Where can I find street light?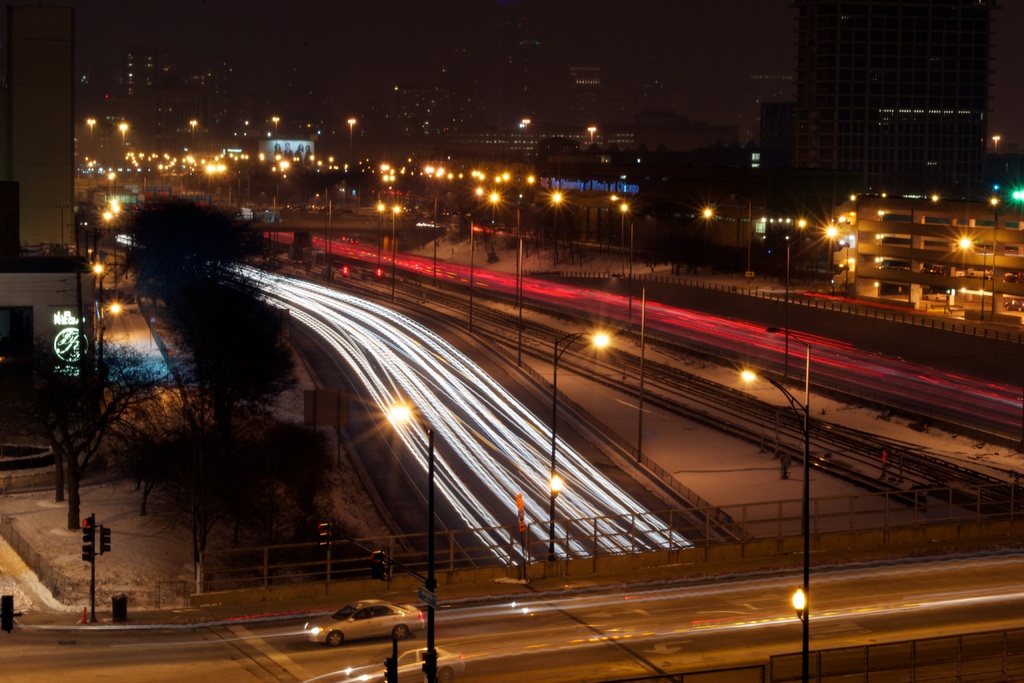
You can find it at bbox(739, 324, 810, 682).
